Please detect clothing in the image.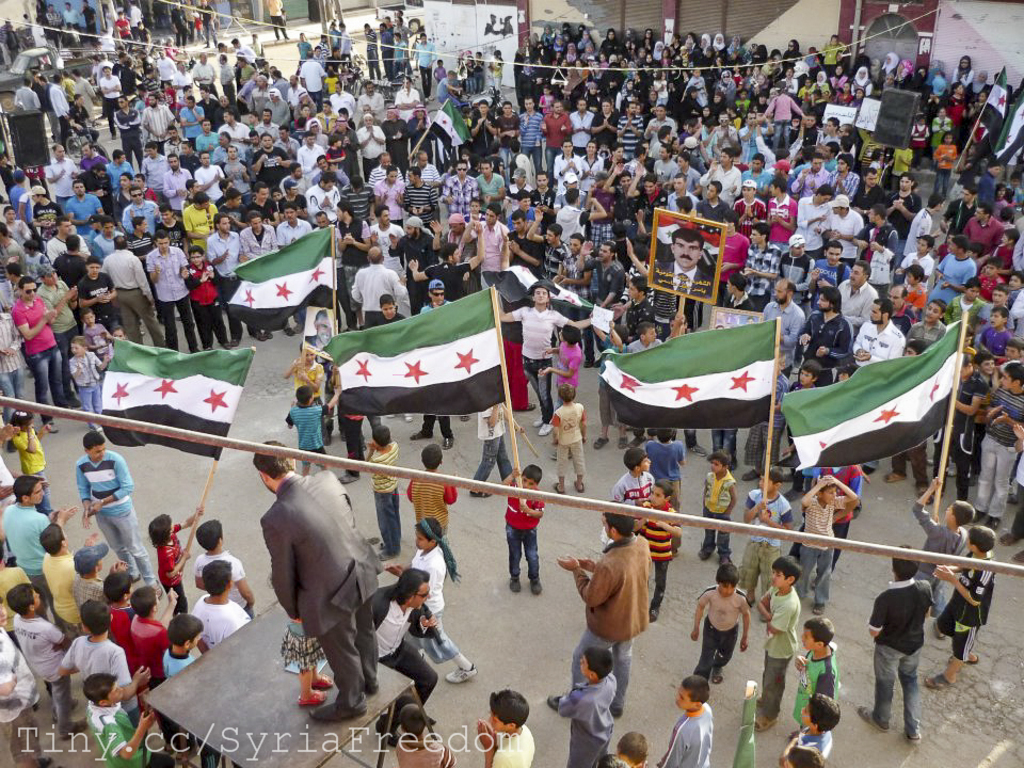
bbox(593, 111, 619, 141).
